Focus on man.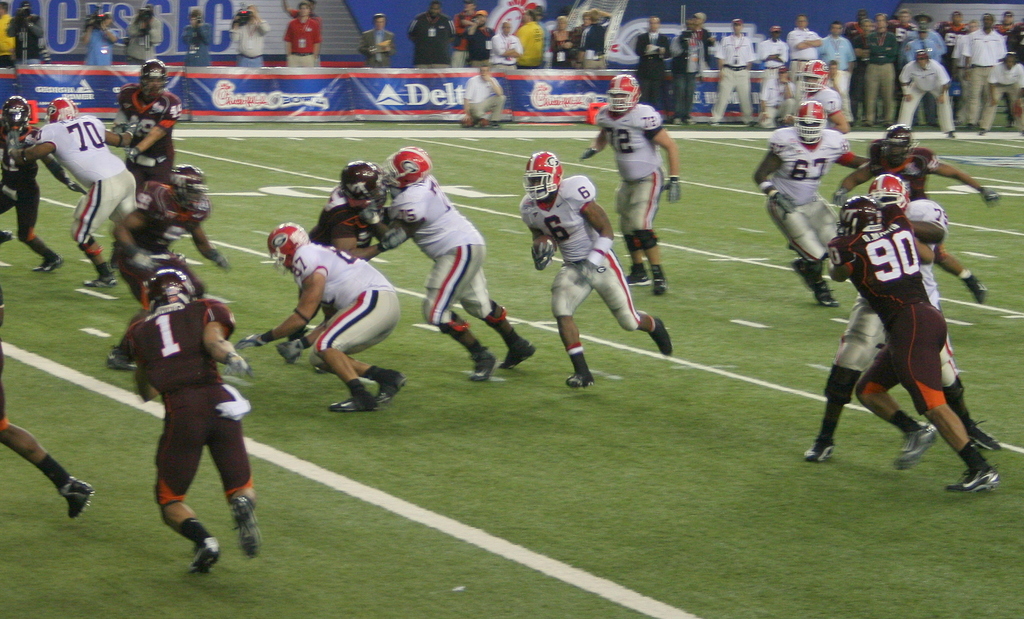
Focused at bbox=(75, 12, 115, 70).
